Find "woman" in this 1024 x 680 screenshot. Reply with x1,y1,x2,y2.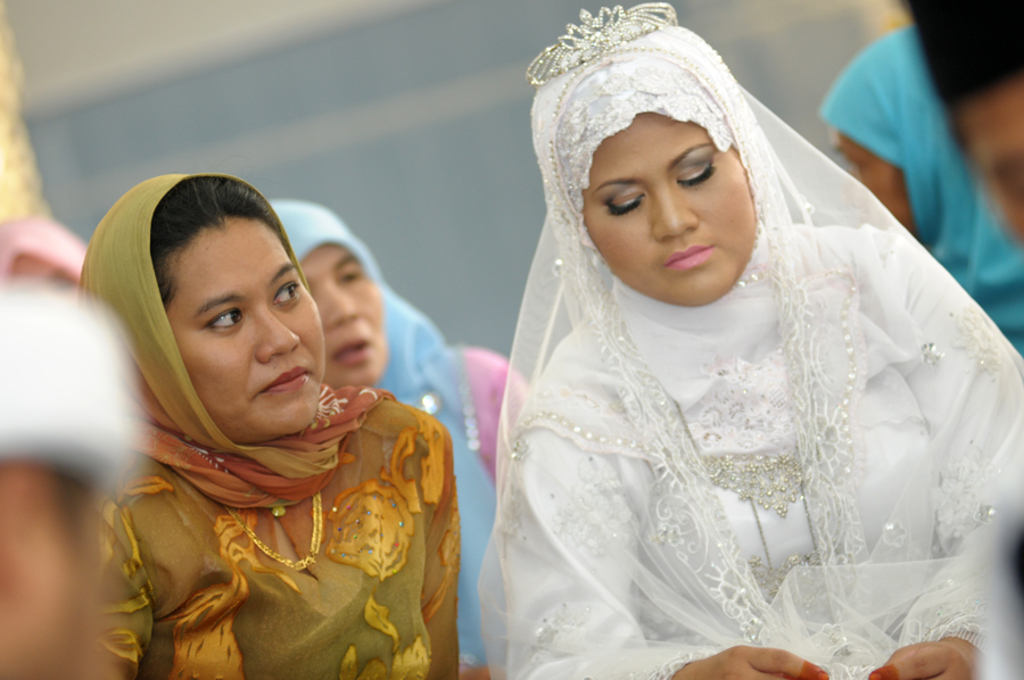
80,173,464,679.
